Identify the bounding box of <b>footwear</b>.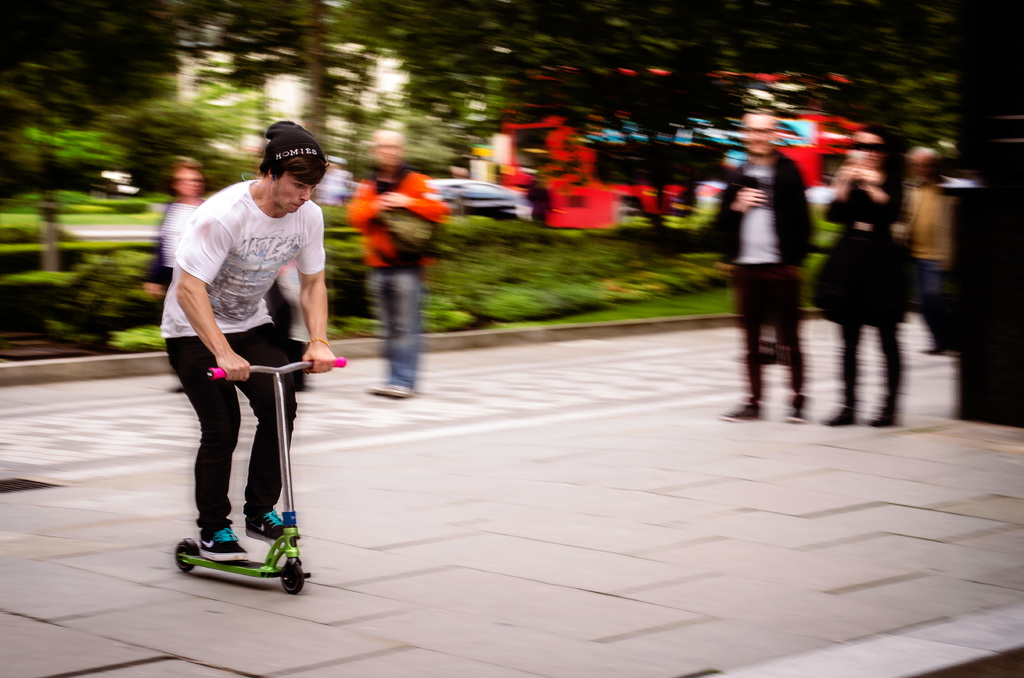
{"x1": 783, "y1": 404, "x2": 806, "y2": 423}.
